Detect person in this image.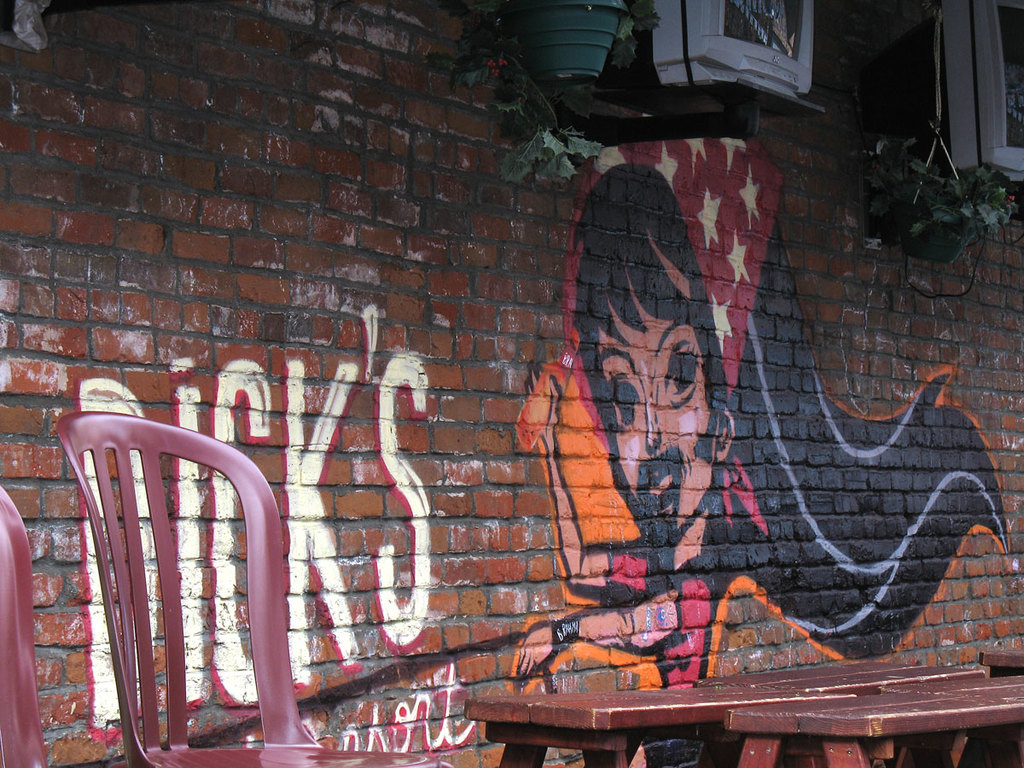
Detection: rect(497, 162, 1012, 767).
